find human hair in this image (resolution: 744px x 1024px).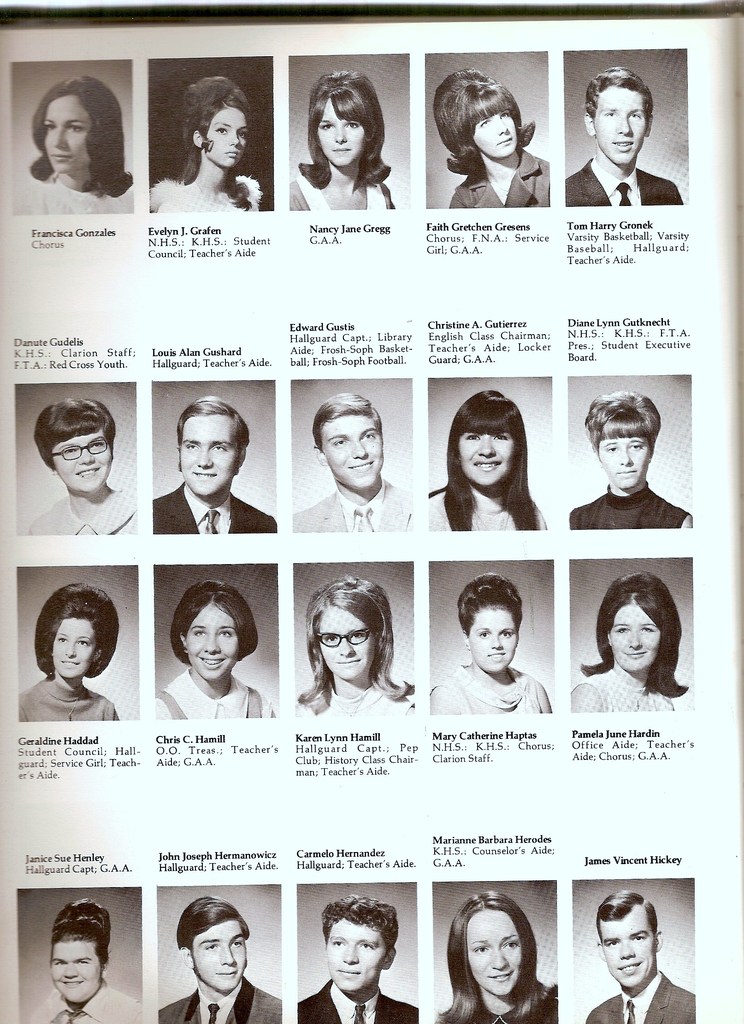
select_region(459, 574, 527, 630).
